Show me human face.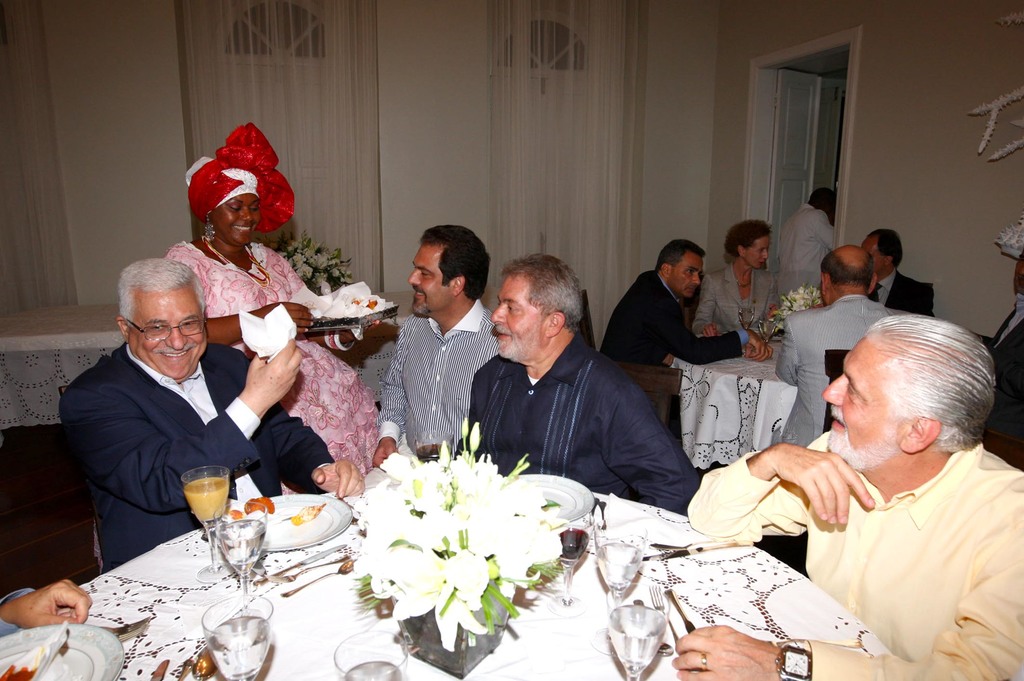
human face is here: (745, 235, 769, 266).
